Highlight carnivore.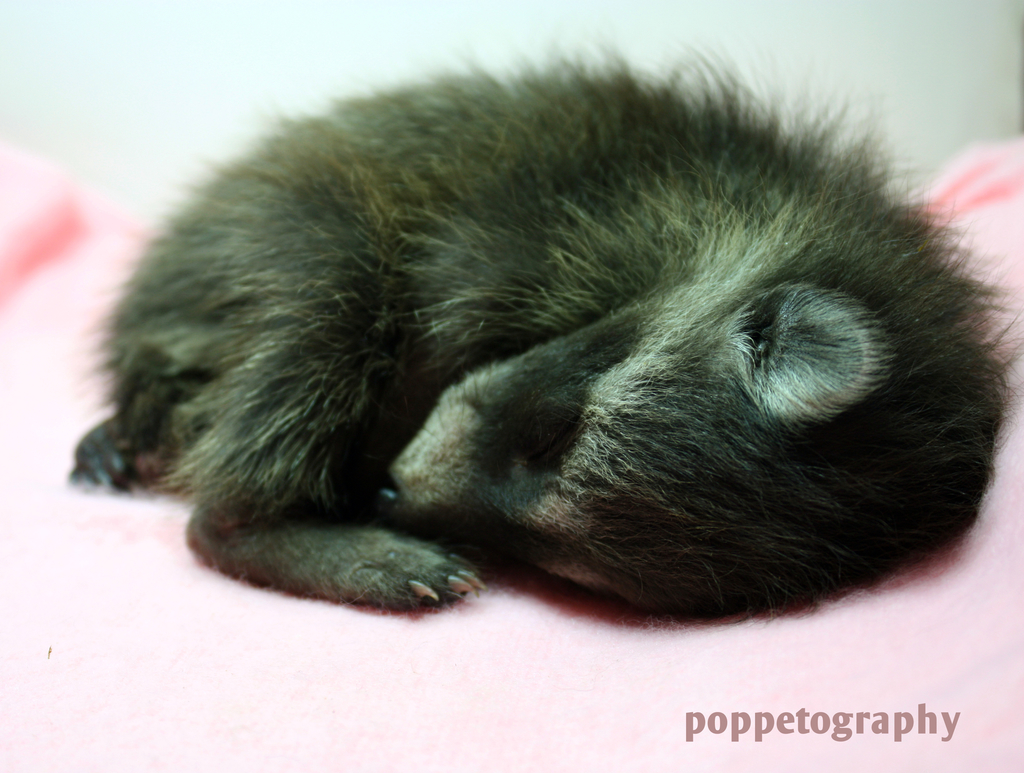
Highlighted region: pyautogui.locateOnScreen(72, 35, 1008, 626).
